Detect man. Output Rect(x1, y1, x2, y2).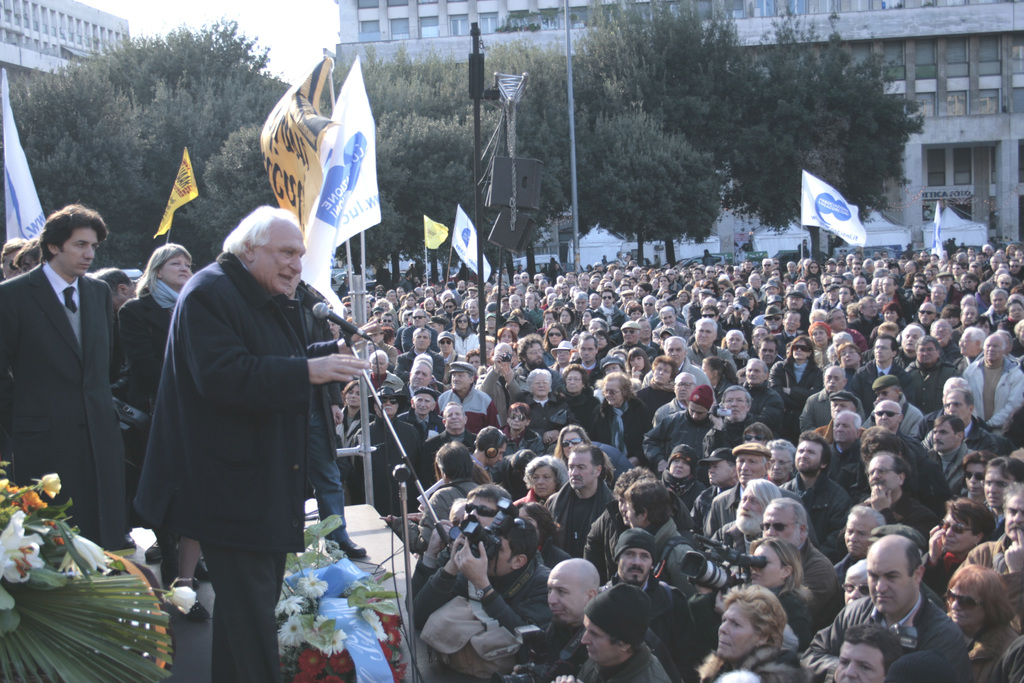
Rect(922, 252, 929, 259).
